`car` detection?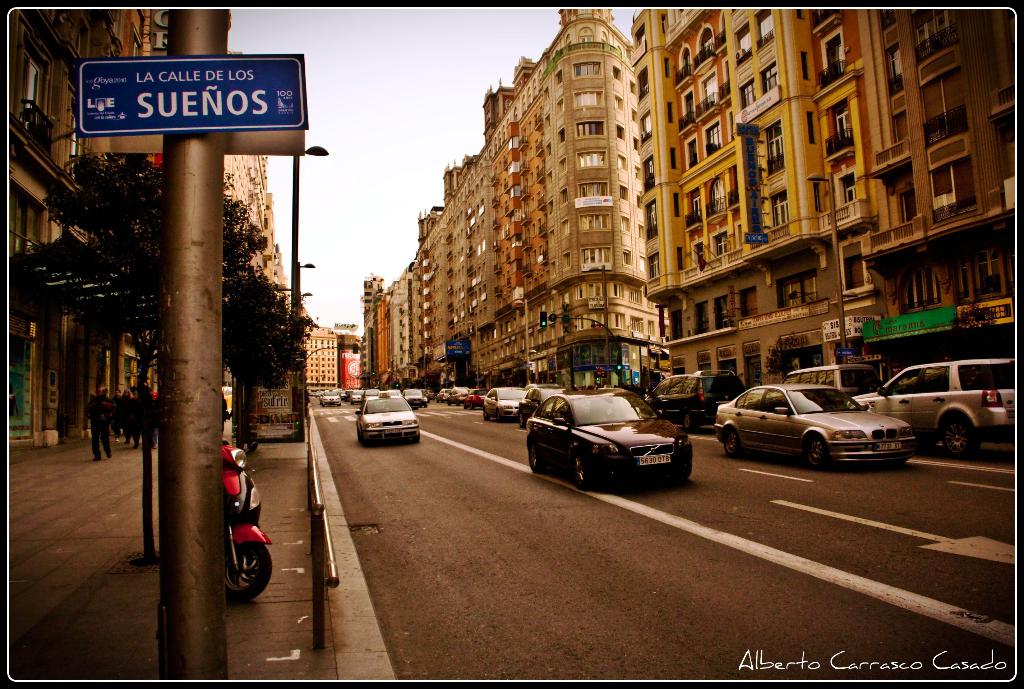
(x1=447, y1=385, x2=468, y2=406)
